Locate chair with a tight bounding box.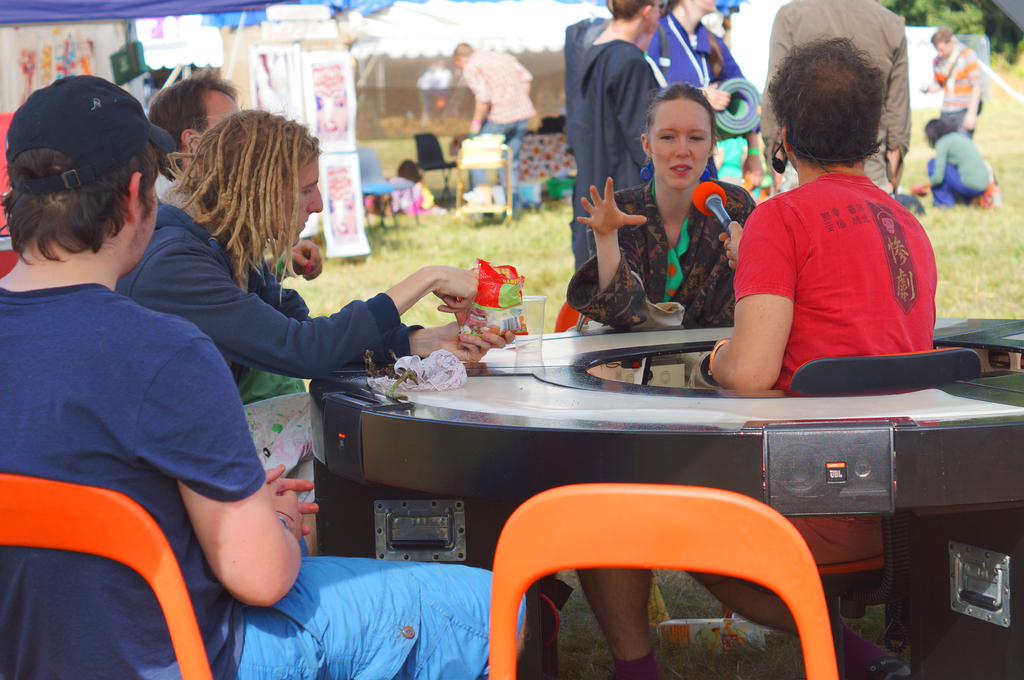
BBox(0, 471, 215, 679).
